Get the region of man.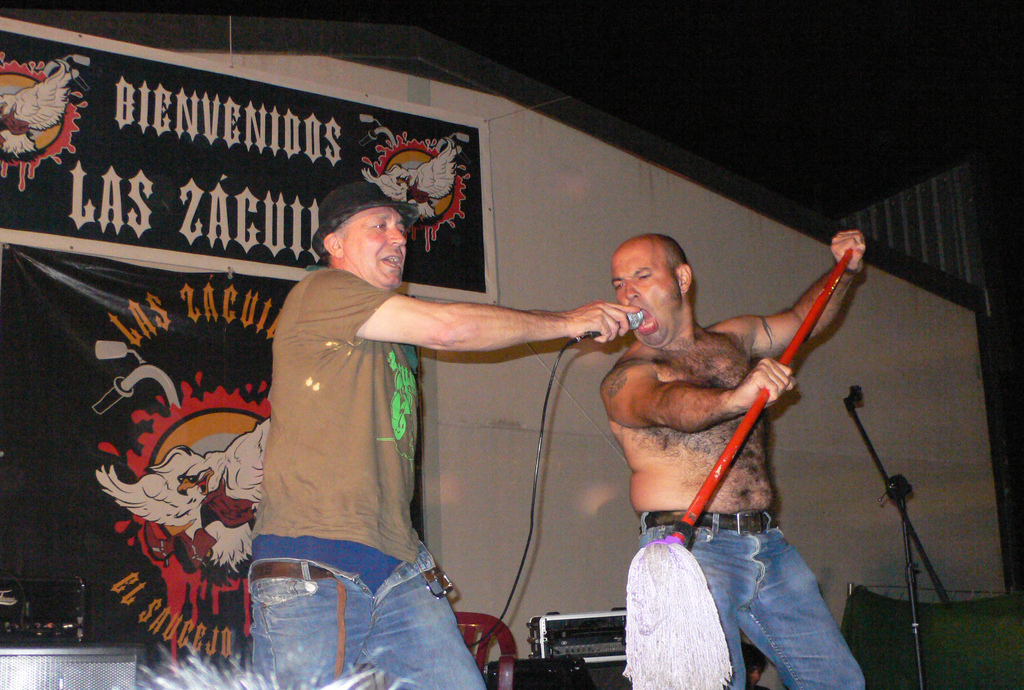
BBox(566, 211, 858, 669).
